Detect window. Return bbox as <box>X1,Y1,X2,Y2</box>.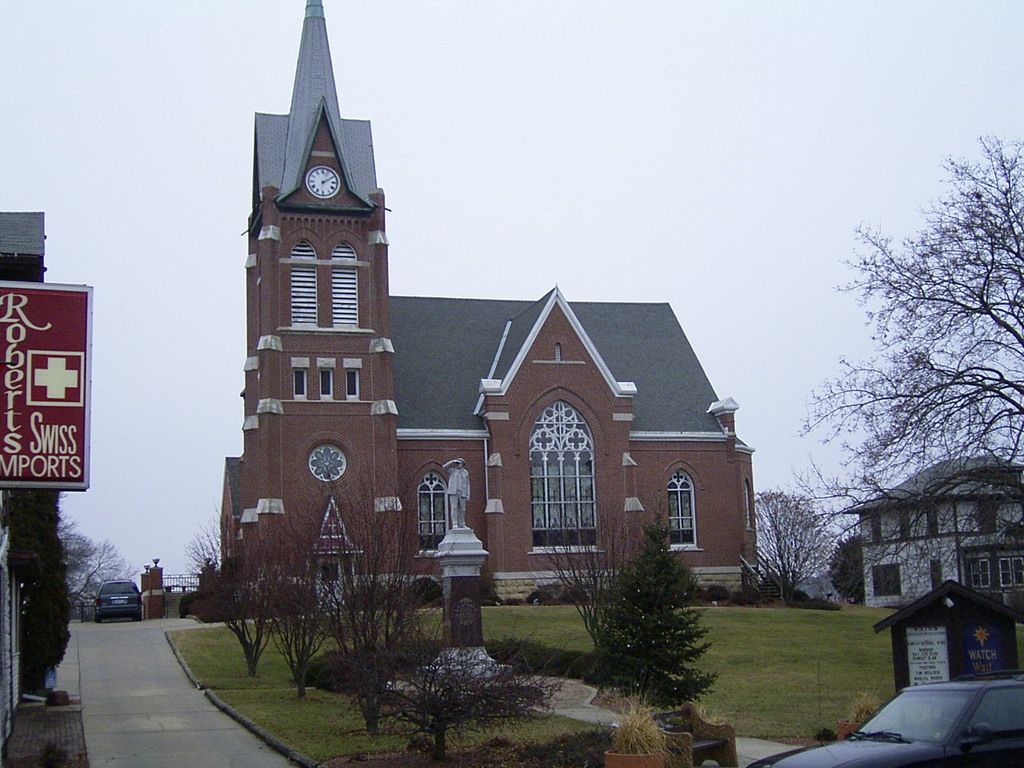
<box>872,516,878,544</box>.
